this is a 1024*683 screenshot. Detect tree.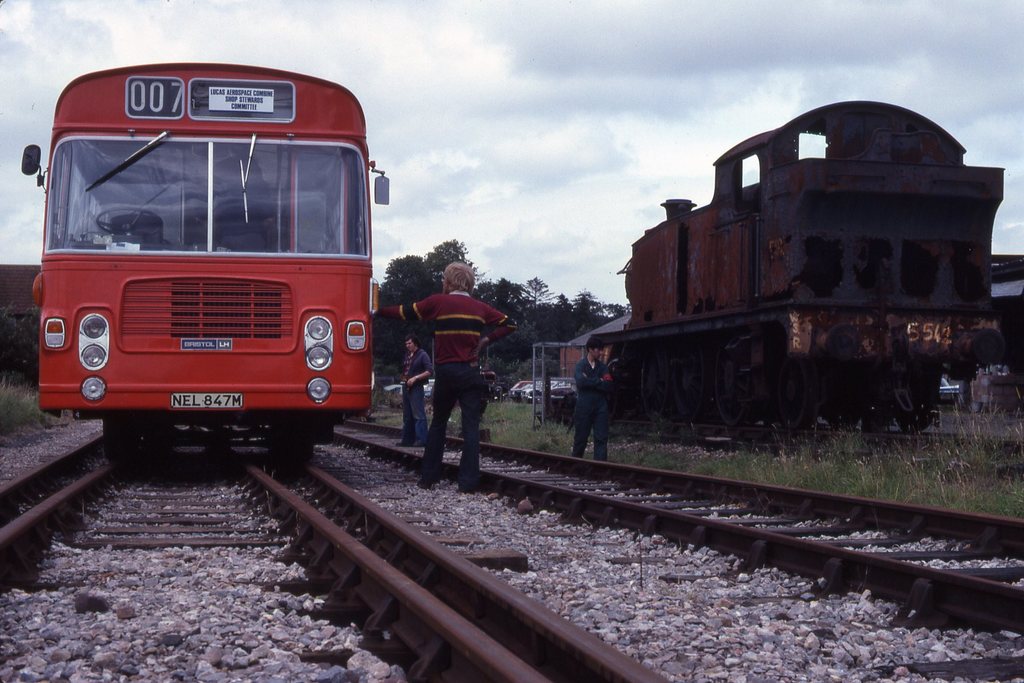
<box>525,282,573,346</box>.
